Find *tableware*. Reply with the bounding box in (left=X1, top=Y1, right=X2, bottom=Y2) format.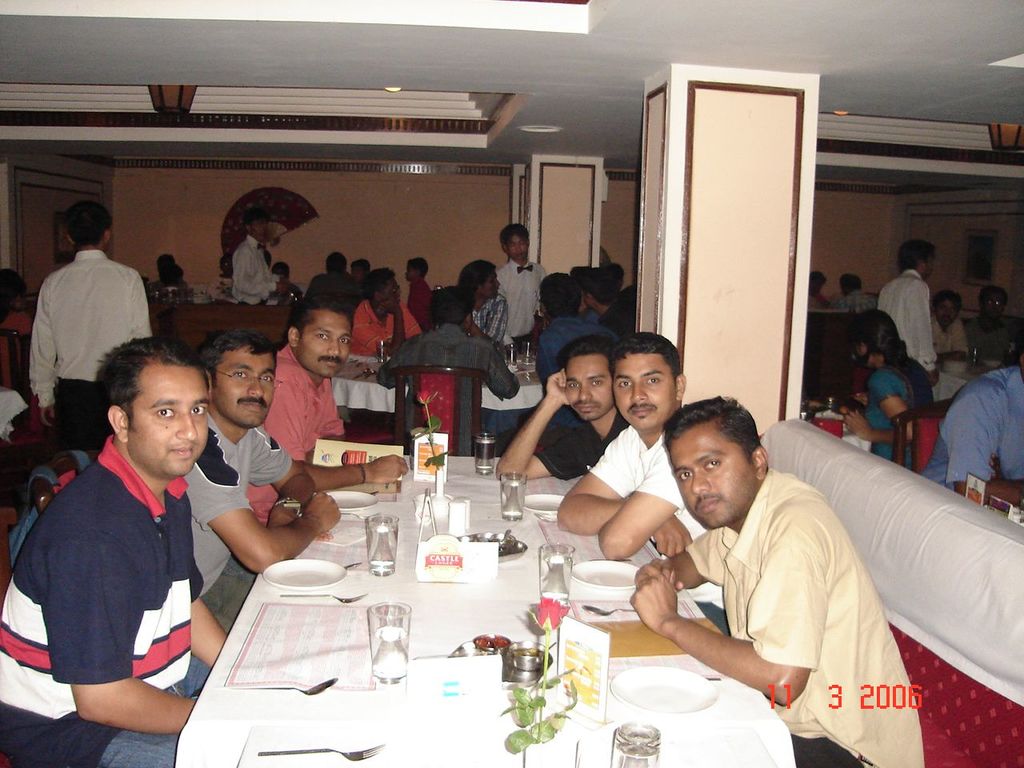
(left=326, top=489, right=373, bottom=517).
